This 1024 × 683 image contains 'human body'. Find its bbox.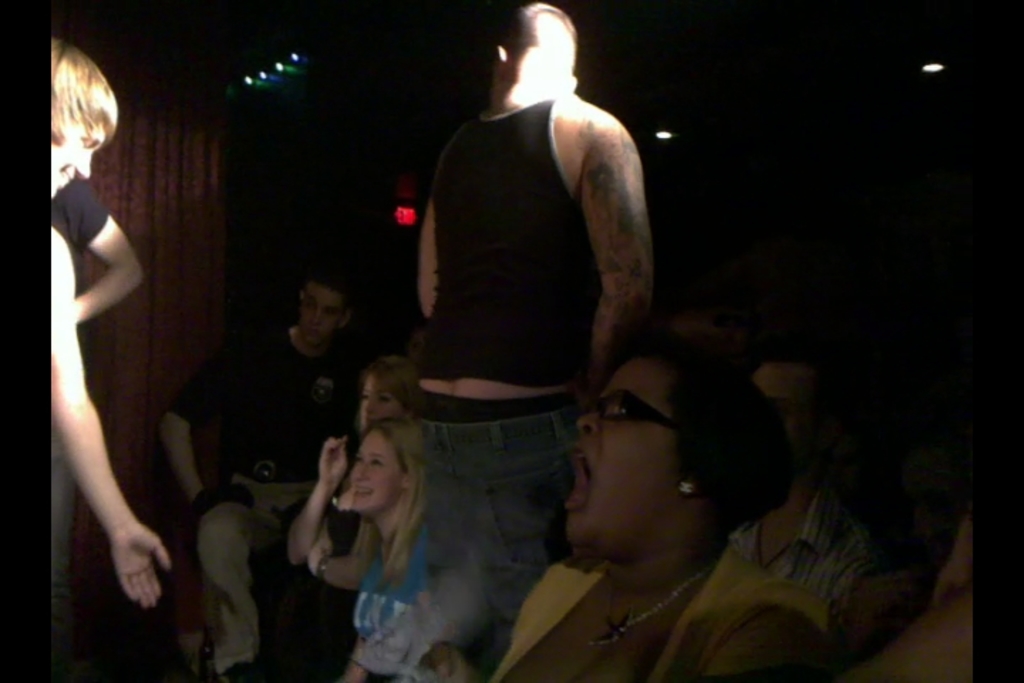
rect(58, 171, 145, 320).
